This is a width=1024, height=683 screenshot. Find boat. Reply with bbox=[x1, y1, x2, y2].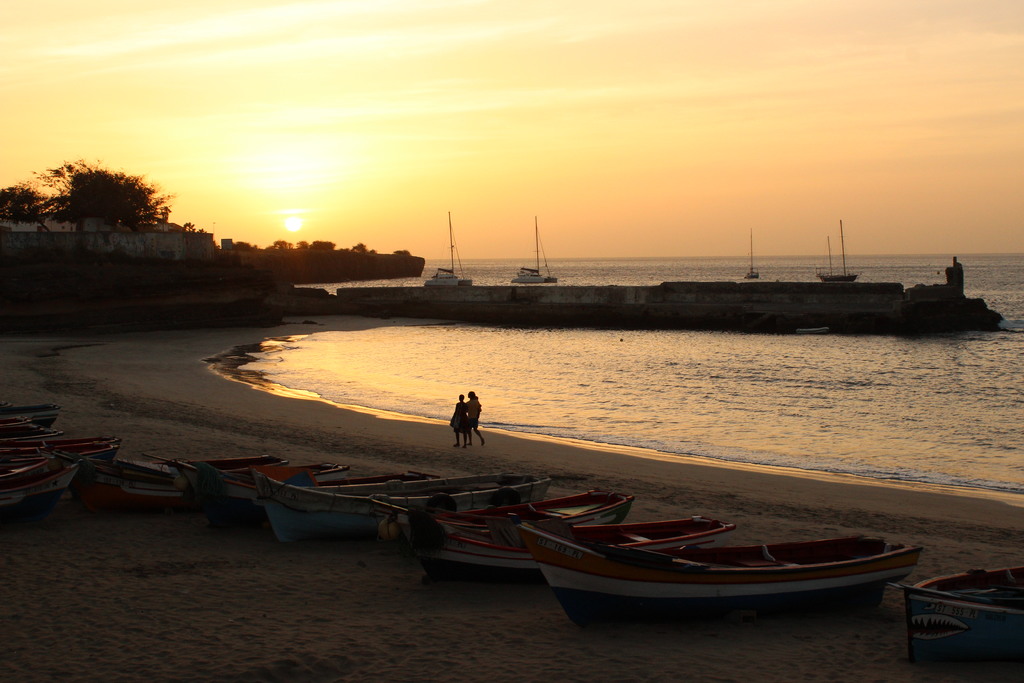
bbox=[166, 468, 433, 507].
